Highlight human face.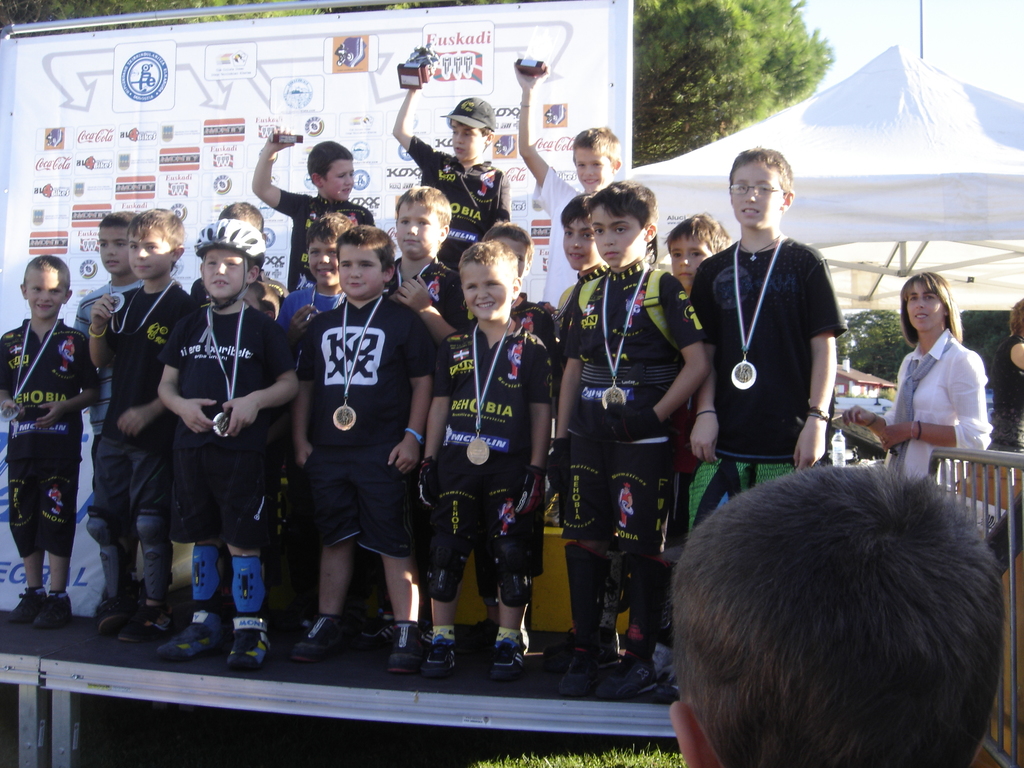
Highlighted region: (x1=445, y1=124, x2=484, y2=161).
